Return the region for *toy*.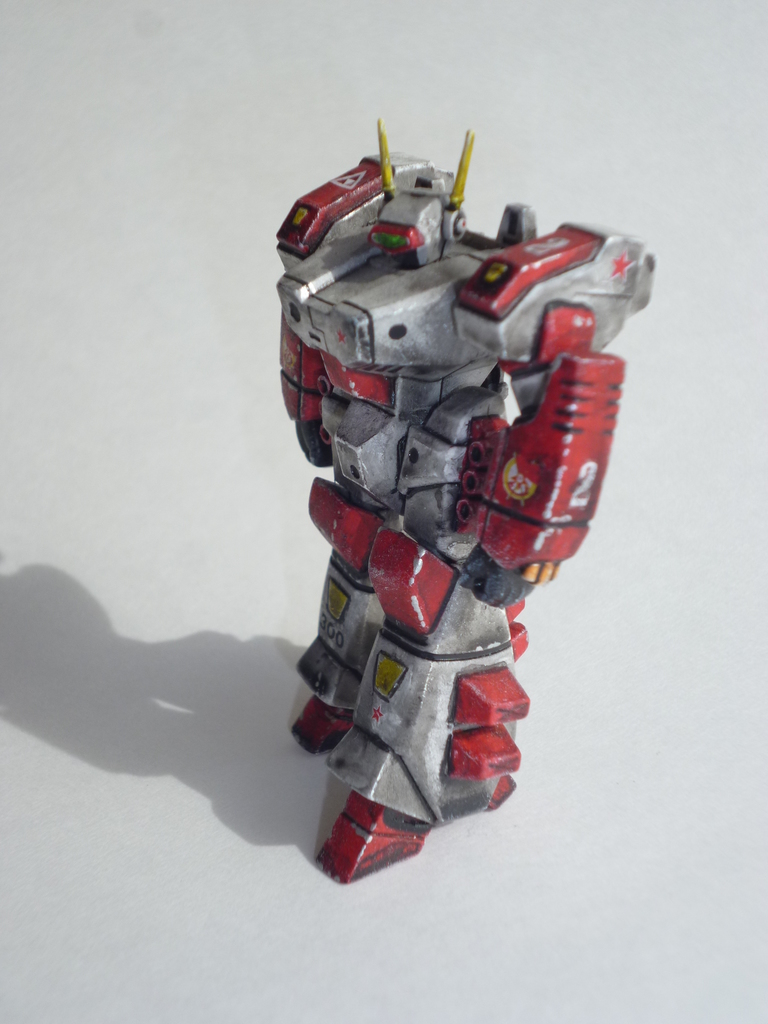
rect(244, 103, 675, 886).
